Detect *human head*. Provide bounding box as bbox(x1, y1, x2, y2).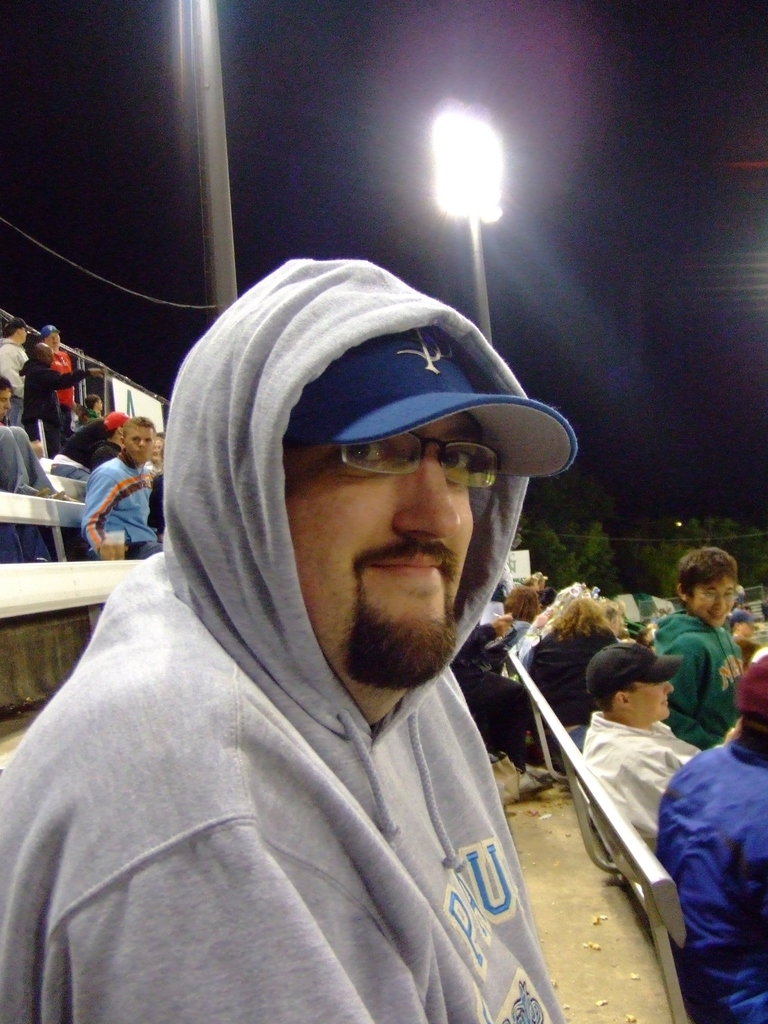
bbox(86, 392, 102, 415).
